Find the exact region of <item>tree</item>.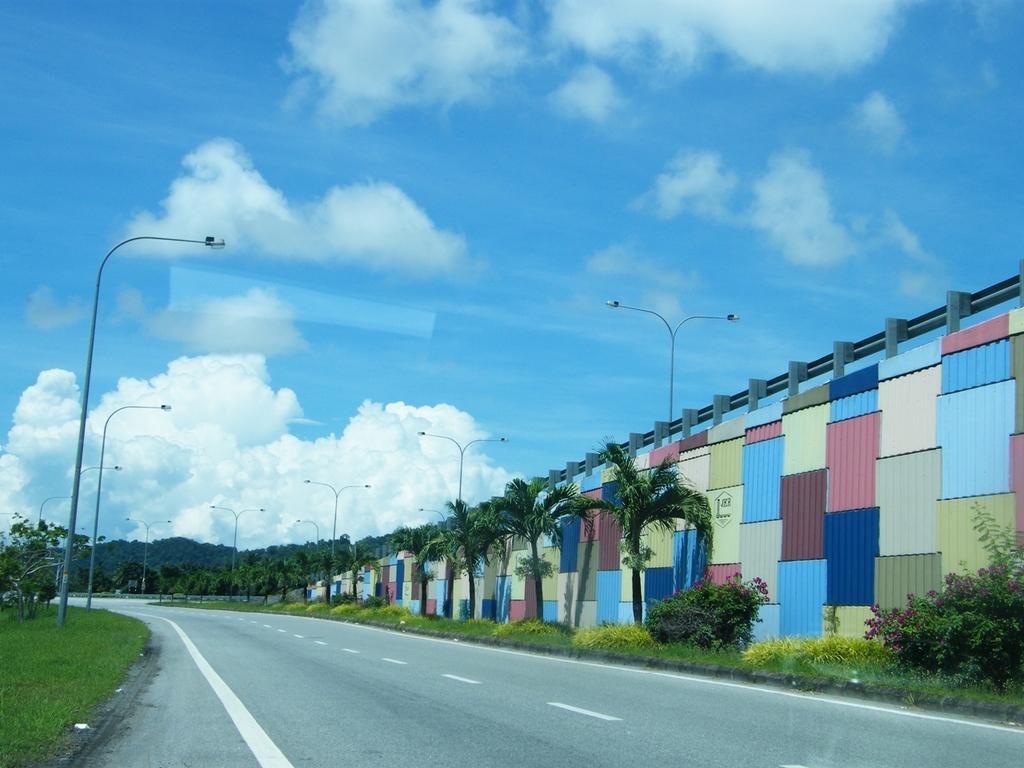
Exact region: bbox(90, 554, 165, 597).
